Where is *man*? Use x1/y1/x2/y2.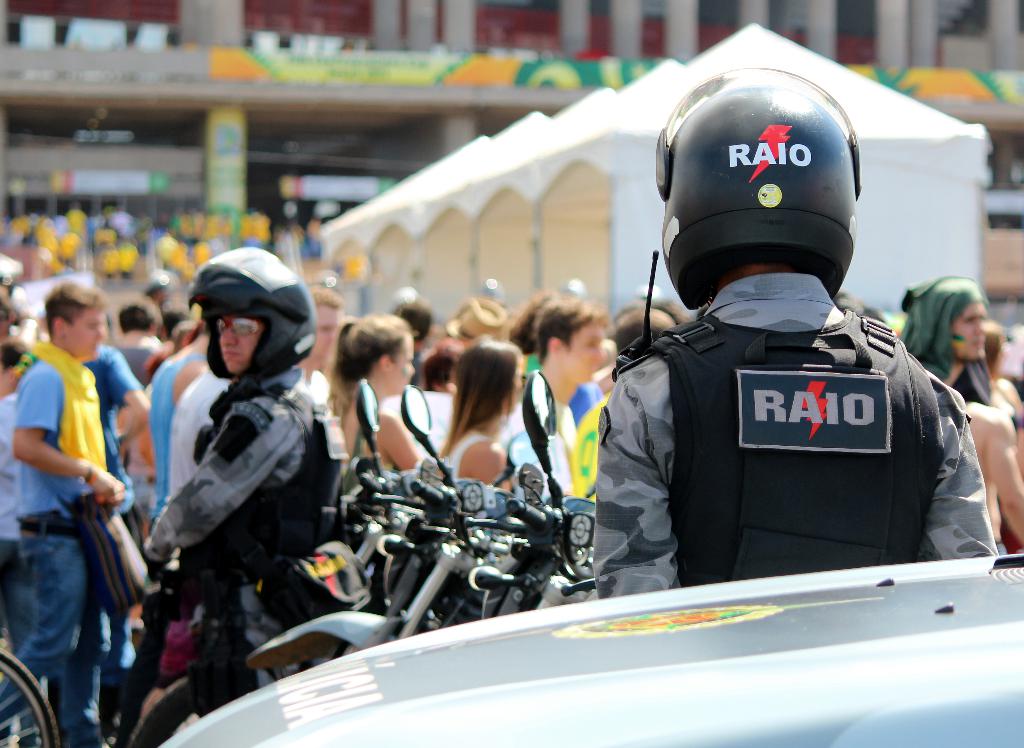
896/273/1008/419.
